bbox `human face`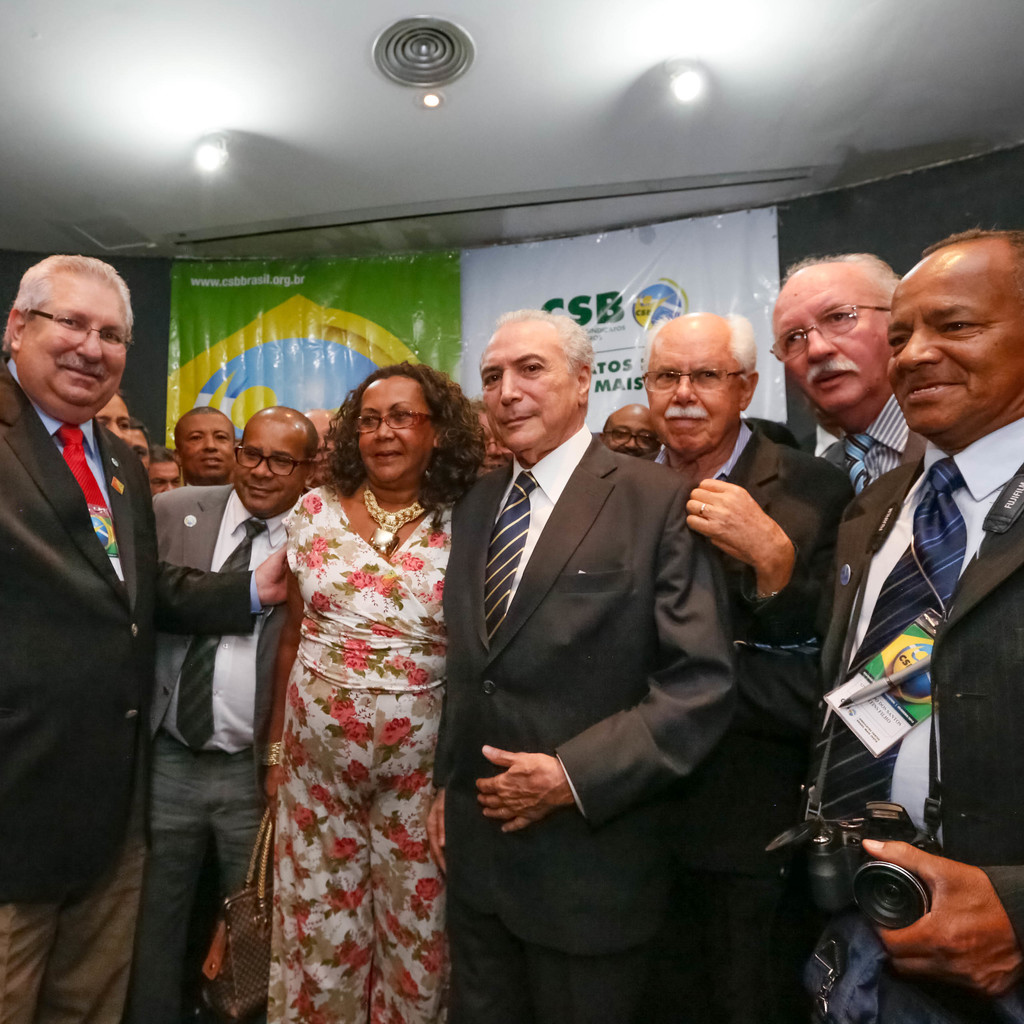
bbox=[357, 383, 435, 484]
